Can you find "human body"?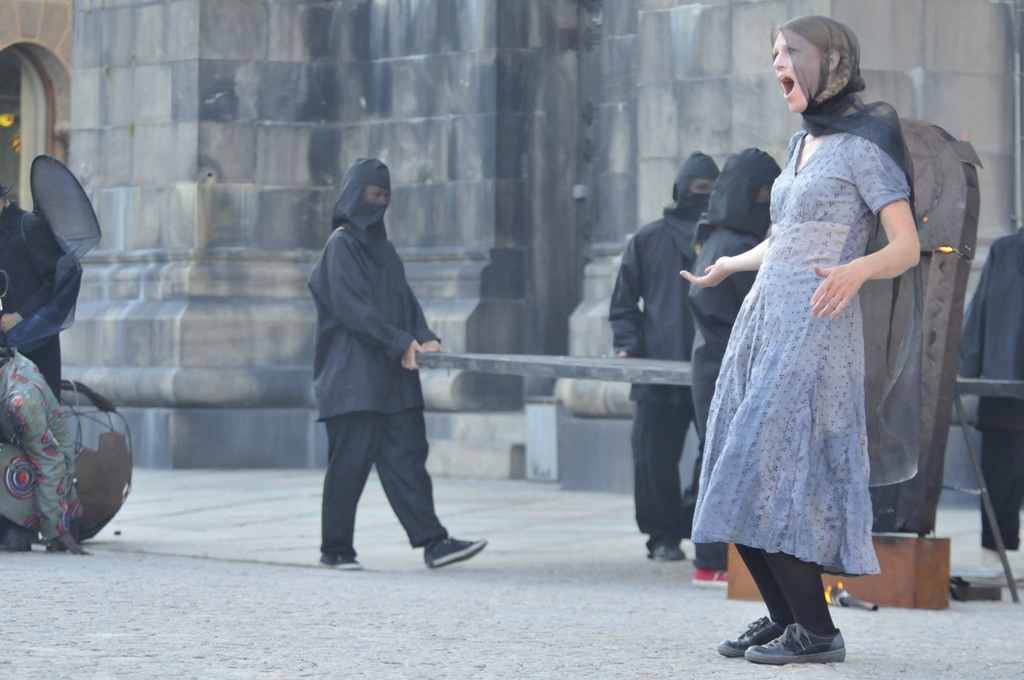
Yes, bounding box: (left=291, top=147, right=461, bottom=601).
